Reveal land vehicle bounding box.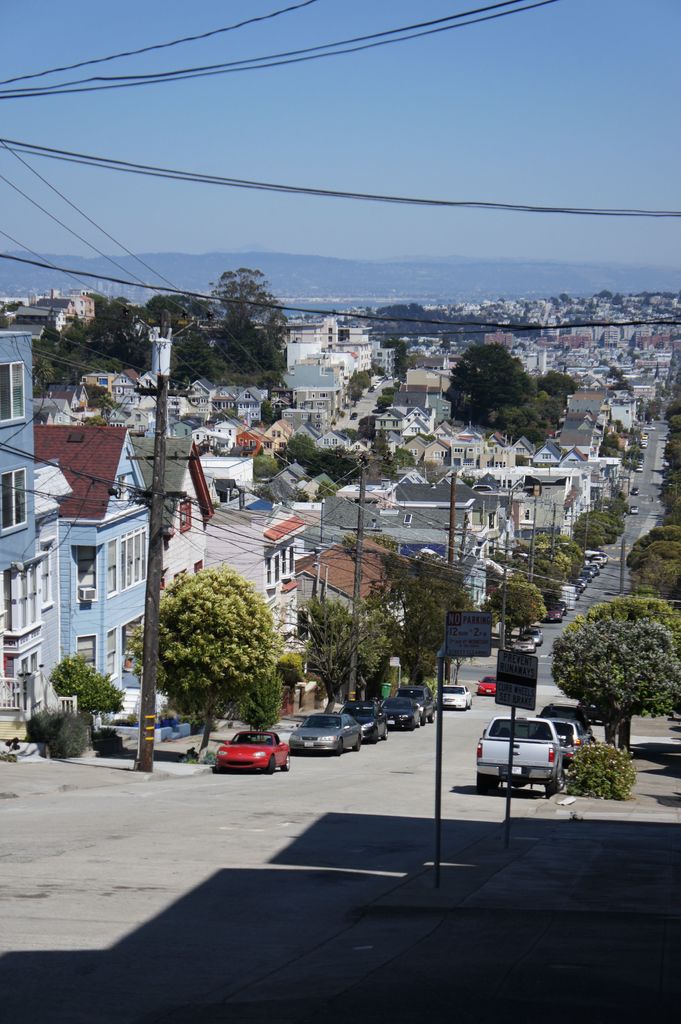
Revealed: Rect(346, 708, 383, 736).
